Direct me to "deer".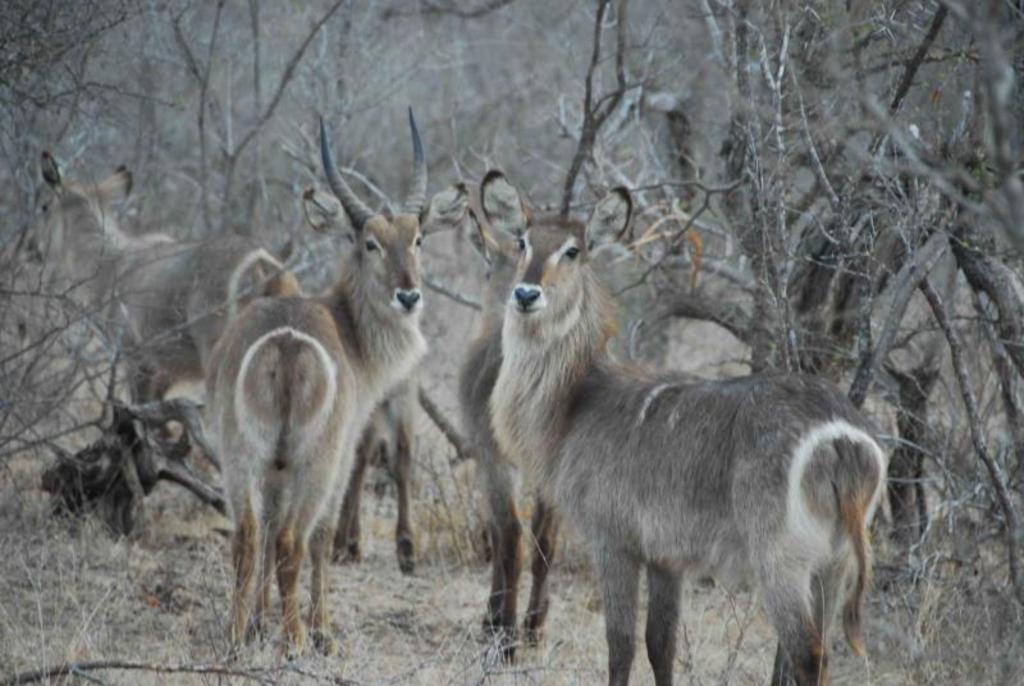
Direction: [24, 150, 291, 422].
